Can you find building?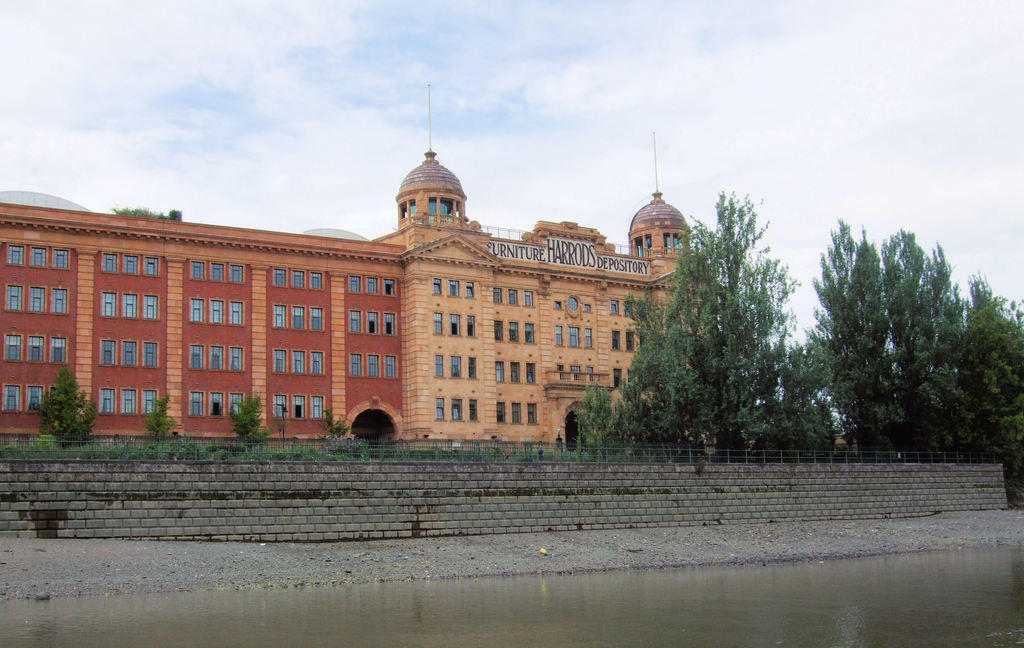
Yes, bounding box: [0, 192, 404, 440].
